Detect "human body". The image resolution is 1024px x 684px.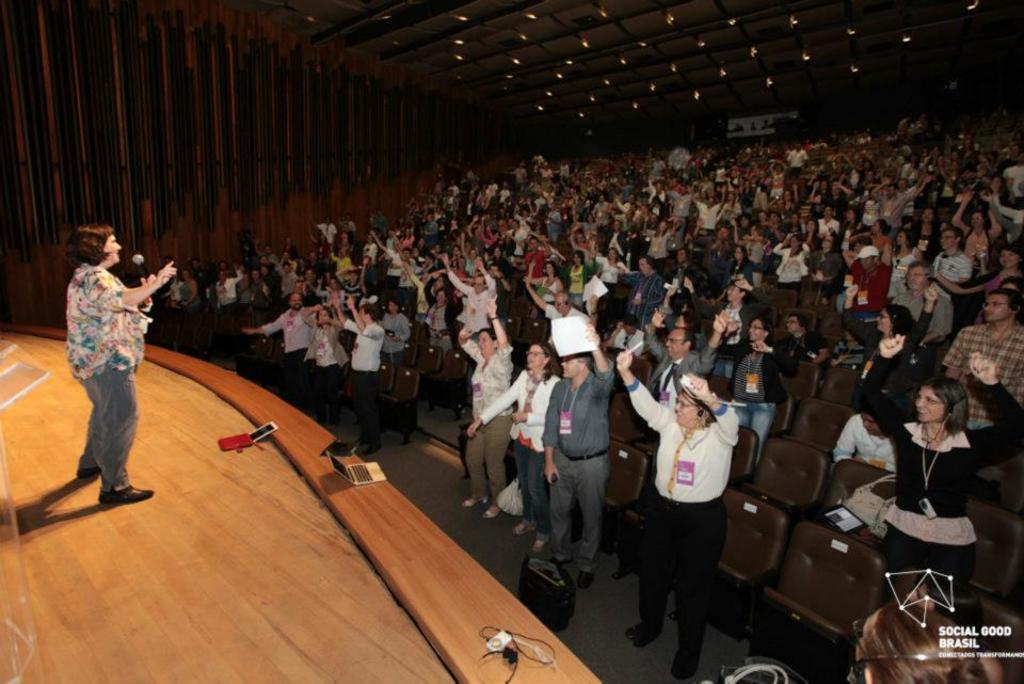
bbox(998, 142, 1019, 164).
